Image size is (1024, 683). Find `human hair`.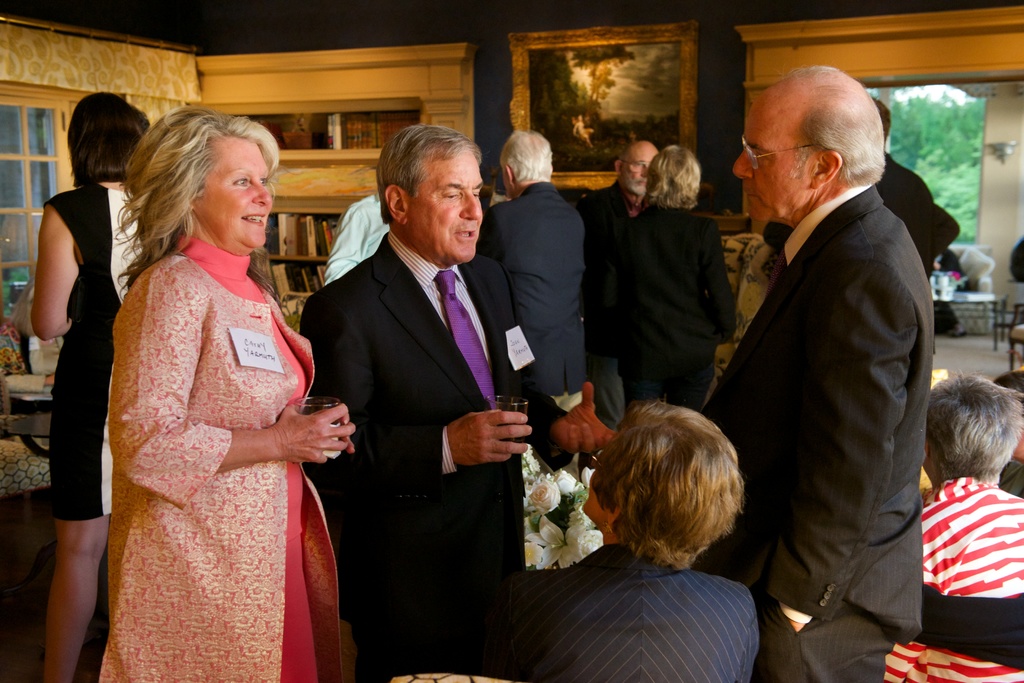
box(932, 367, 1023, 486).
